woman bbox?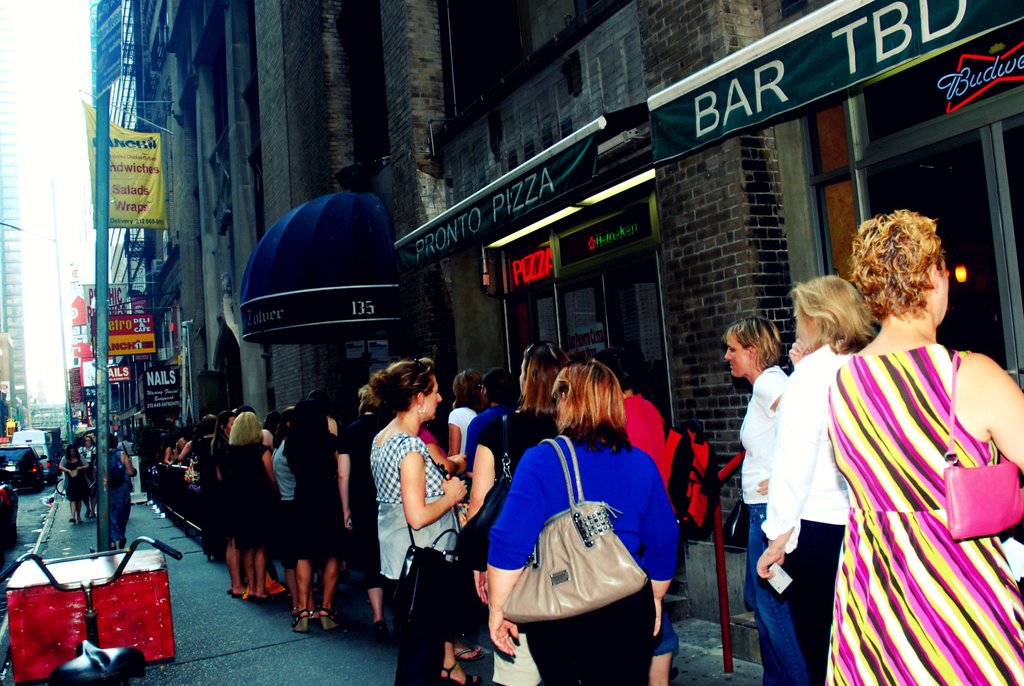
left=280, top=393, right=360, bottom=637
